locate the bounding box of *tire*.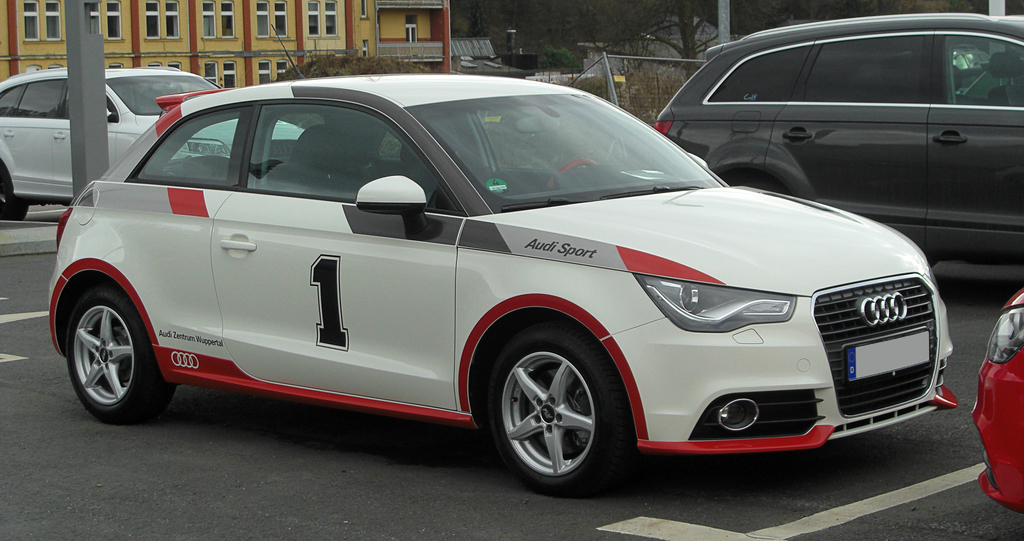
Bounding box: left=61, top=287, right=177, bottom=425.
